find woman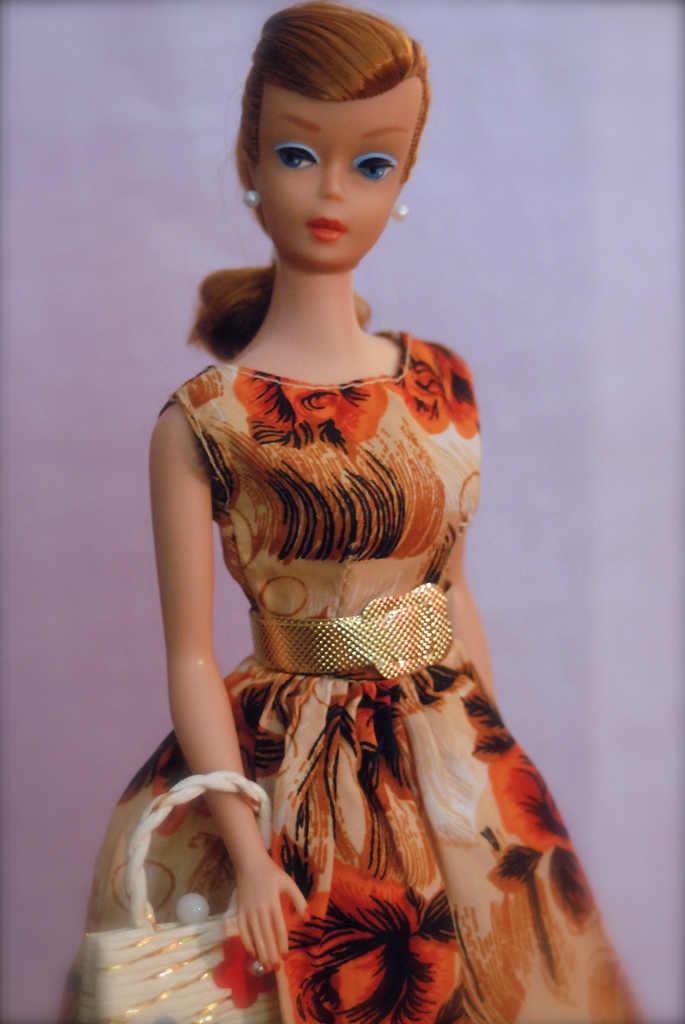
(left=79, top=49, right=612, bottom=1005)
